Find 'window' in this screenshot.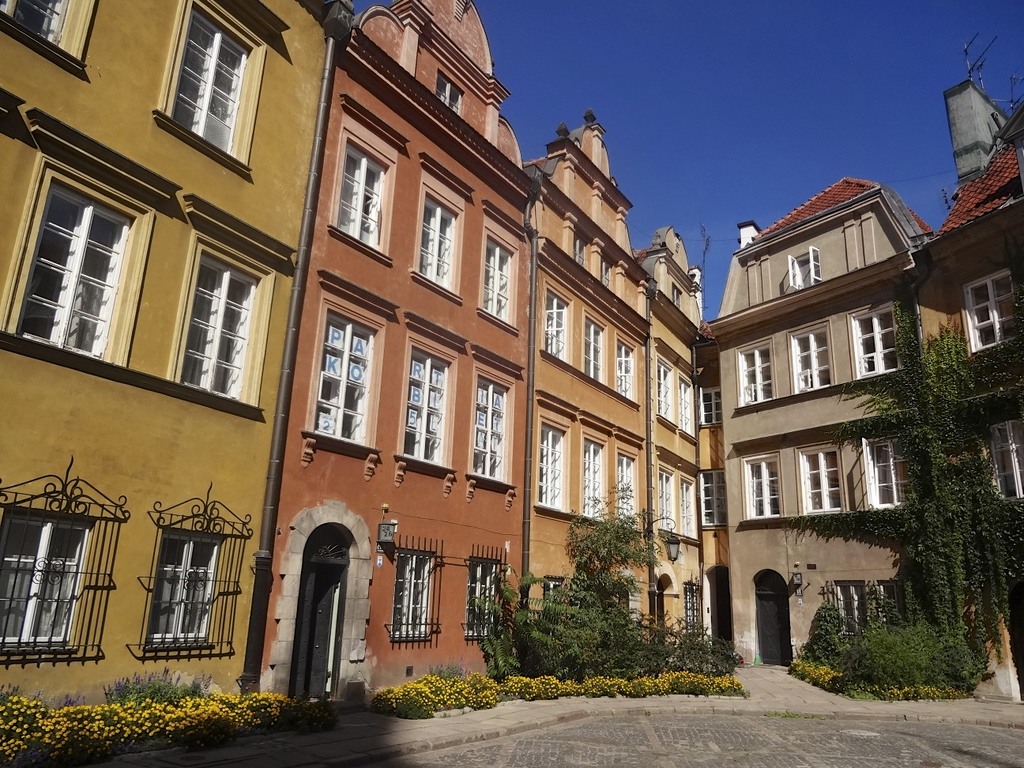
The bounding box for 'window' is 654/469/674/534.
